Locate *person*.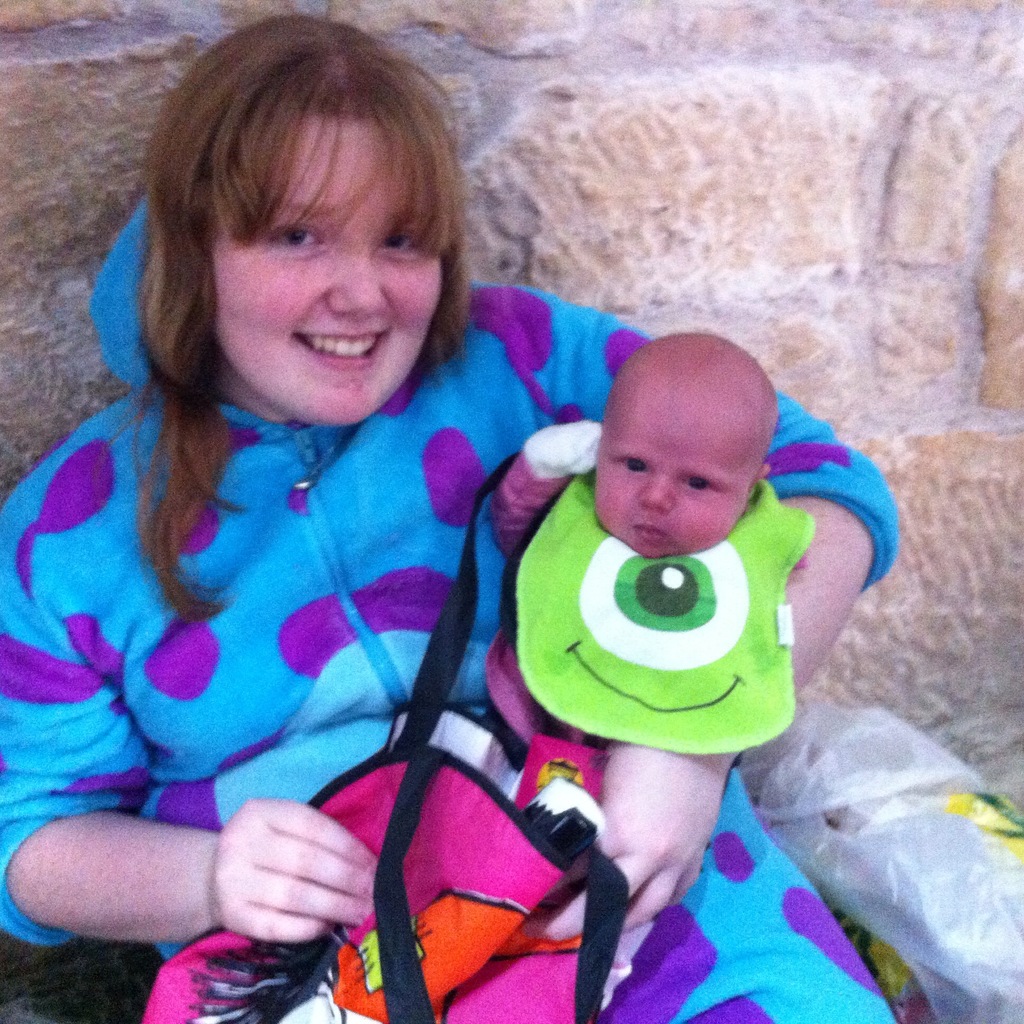
Bounding box: left=490, top=328, right=774, bottom=771.
